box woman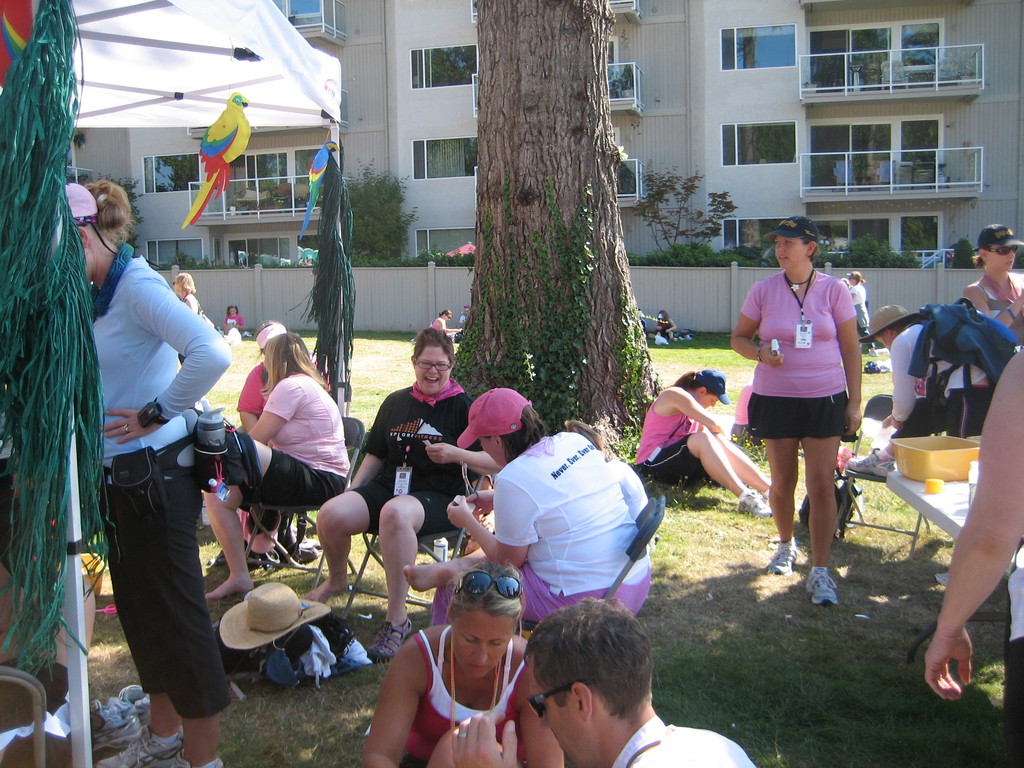
detection(658, 310, 680, 338)
